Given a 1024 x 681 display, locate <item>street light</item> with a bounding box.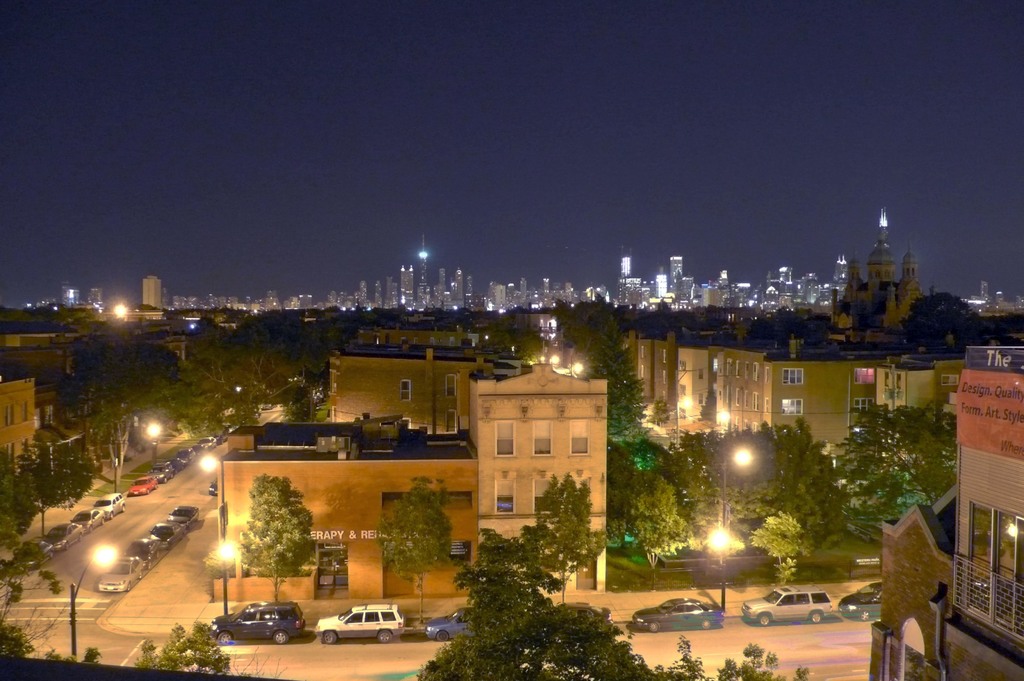
Located: <box>115,419,166,493</box>.
